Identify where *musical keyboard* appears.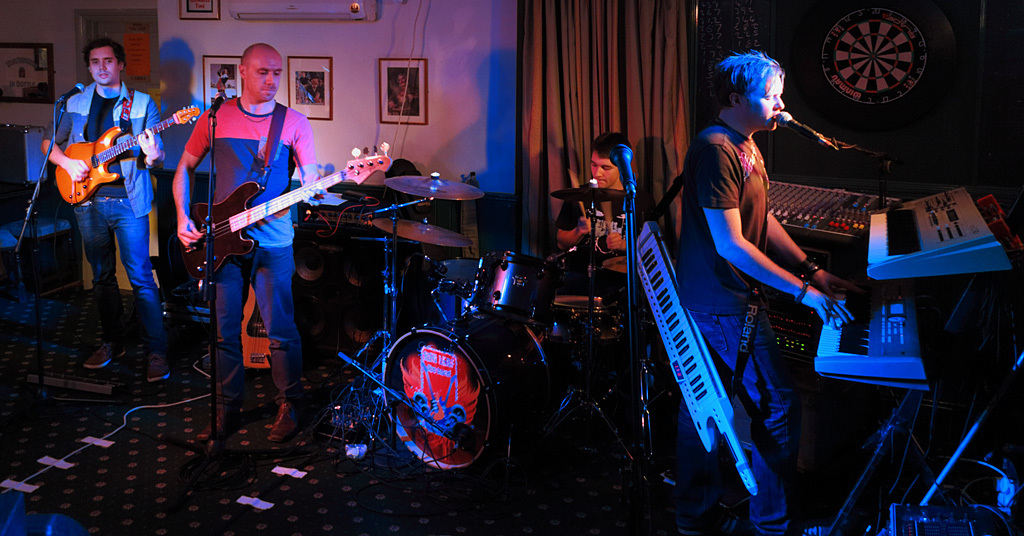
Appears at 870 183 1014 271.
